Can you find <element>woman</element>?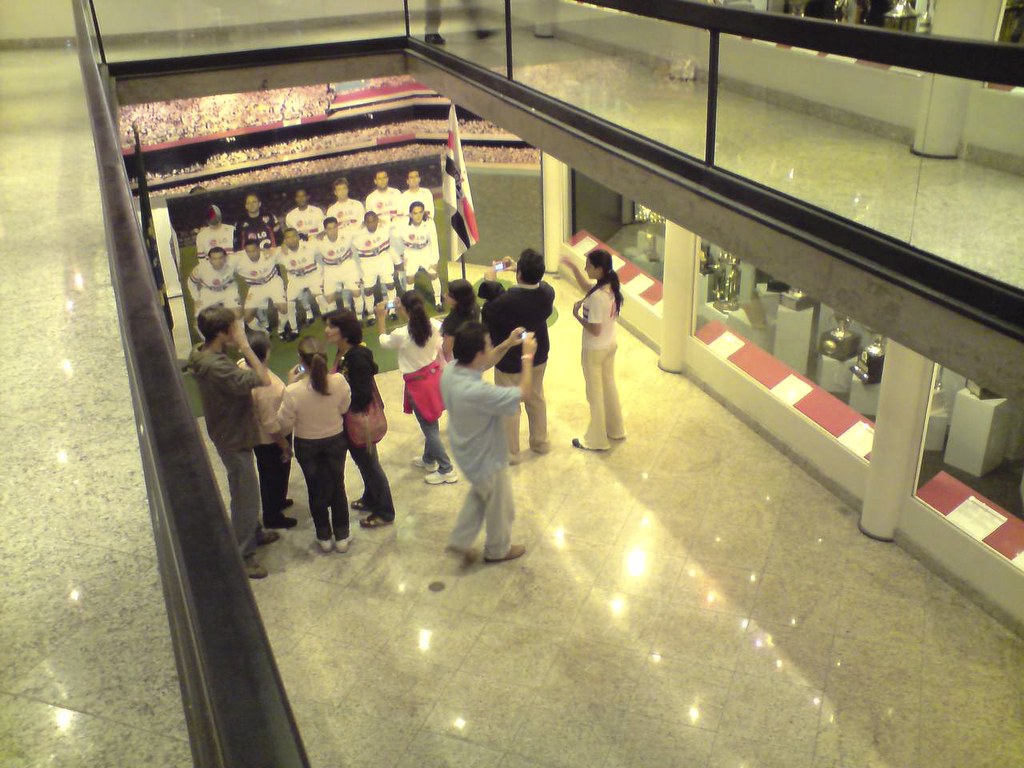
Yes, bounding box: <bbox>433, 277, 483, 369</bbox>.
